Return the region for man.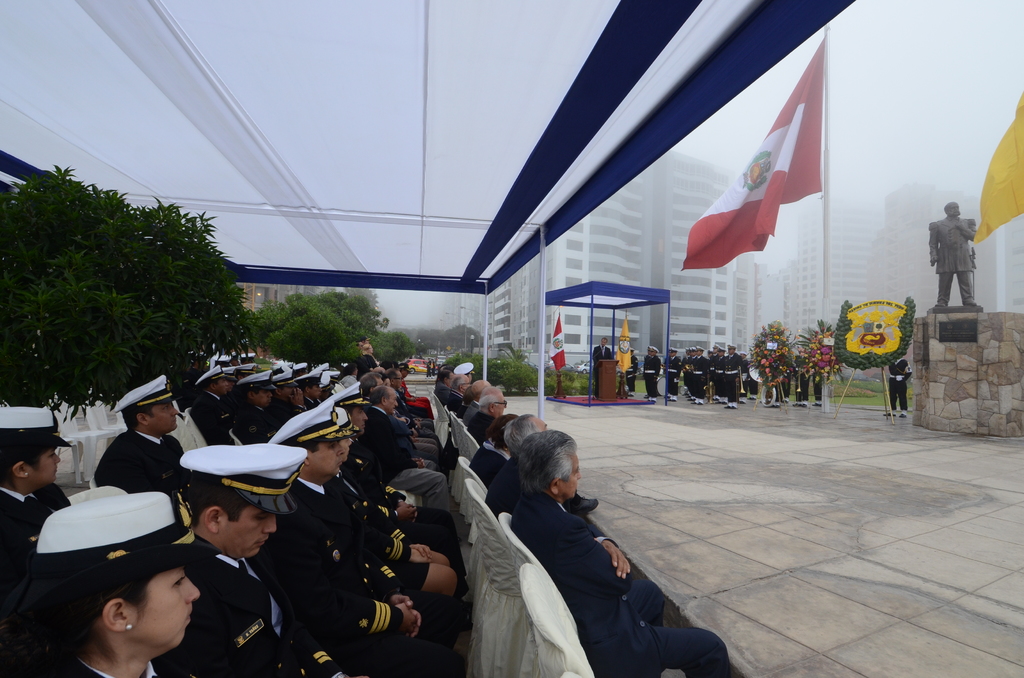
{"left": 90, "top": 372, "right": 191, "bottom": 504}.
